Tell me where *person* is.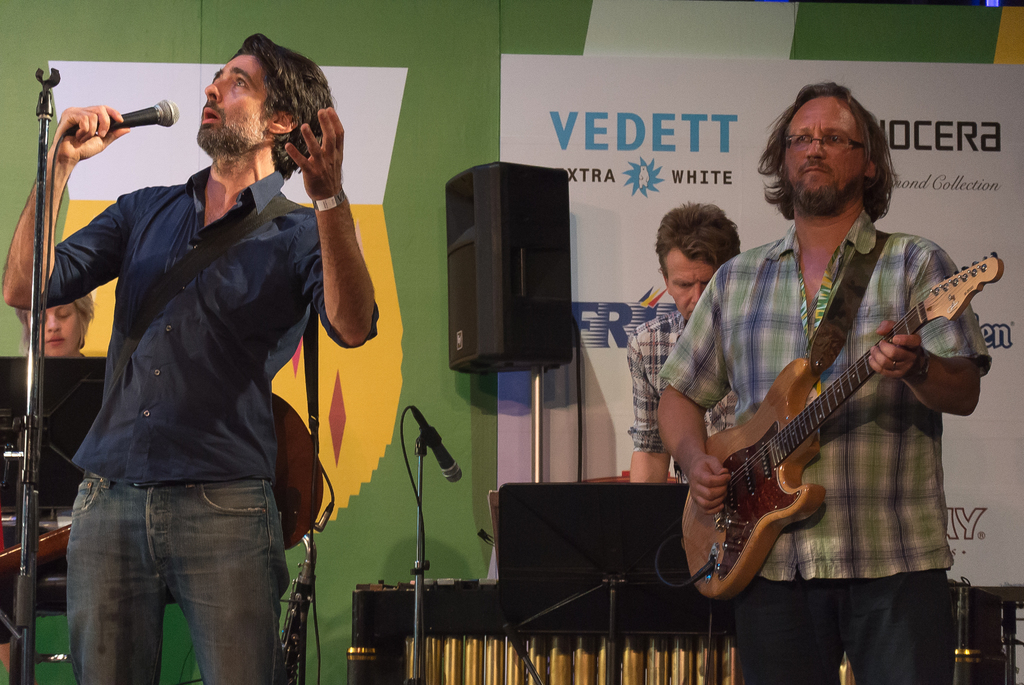
*person* is at {"left": 0, "top": 29, "right": 381, "bottom": 684}.
